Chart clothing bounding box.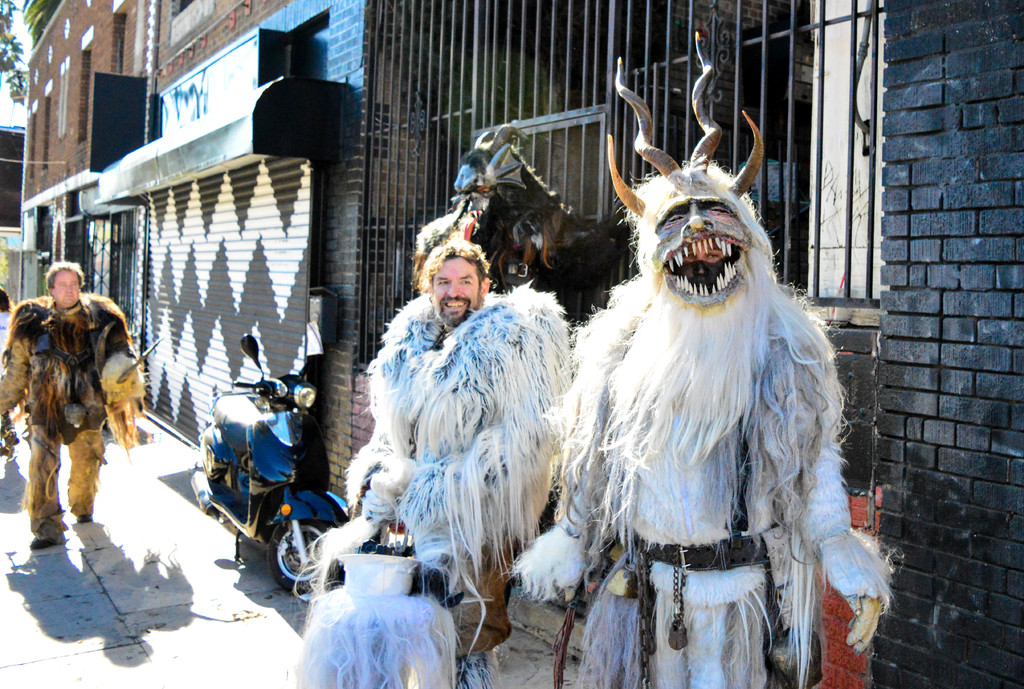
Charted: {"left": 10, "top": 262, "right": 145, "bottom": 524}.
